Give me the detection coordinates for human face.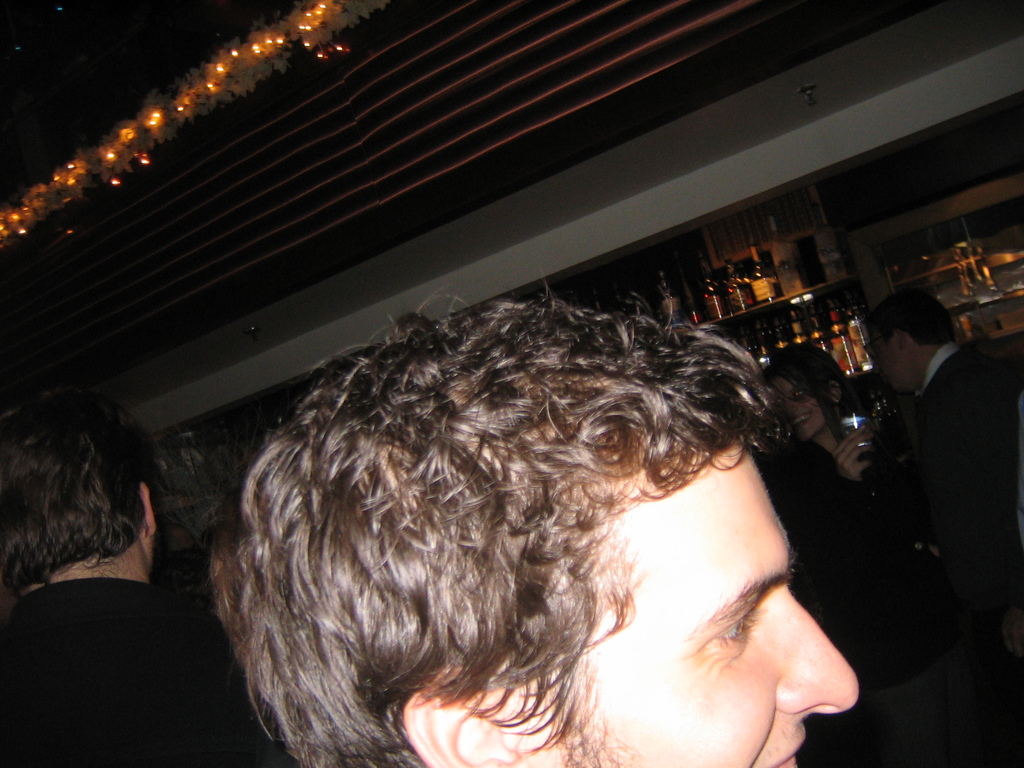
bbox=[559, 405, 862, 767].
